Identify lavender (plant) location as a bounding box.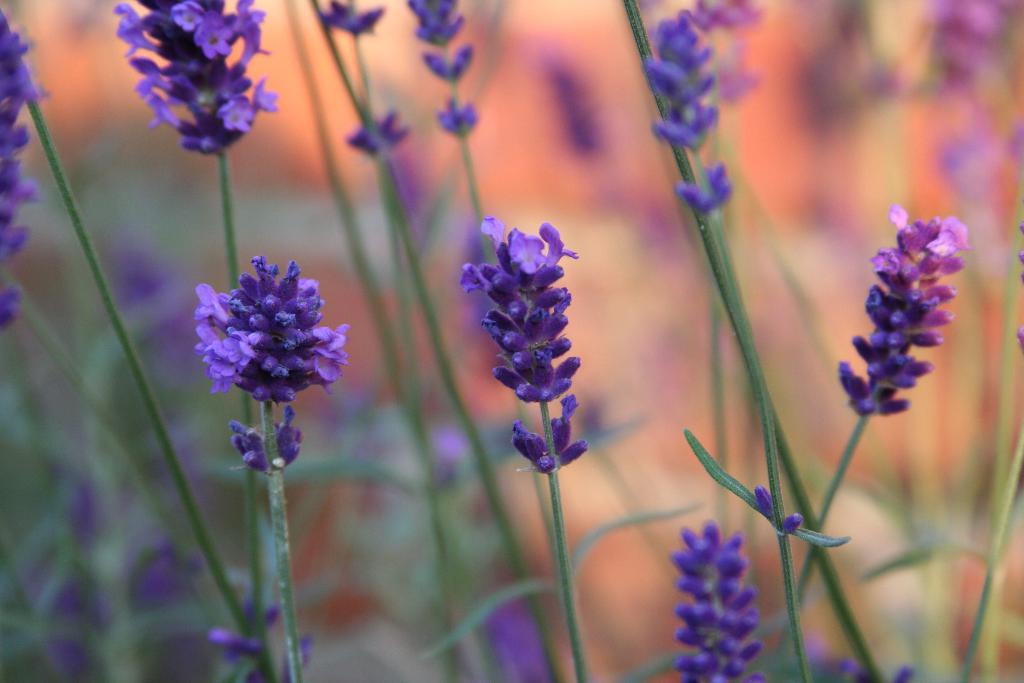
x1=644 y1=13 x2=729 y2=265.
